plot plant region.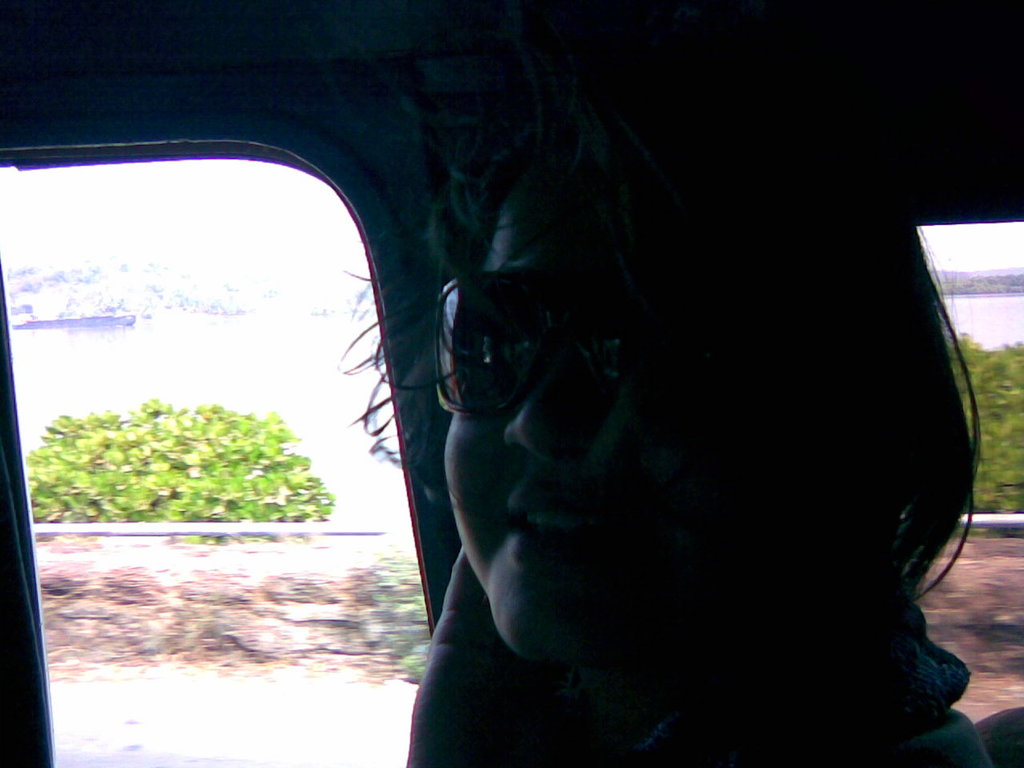
Plotted at 958/524/1004/544.
